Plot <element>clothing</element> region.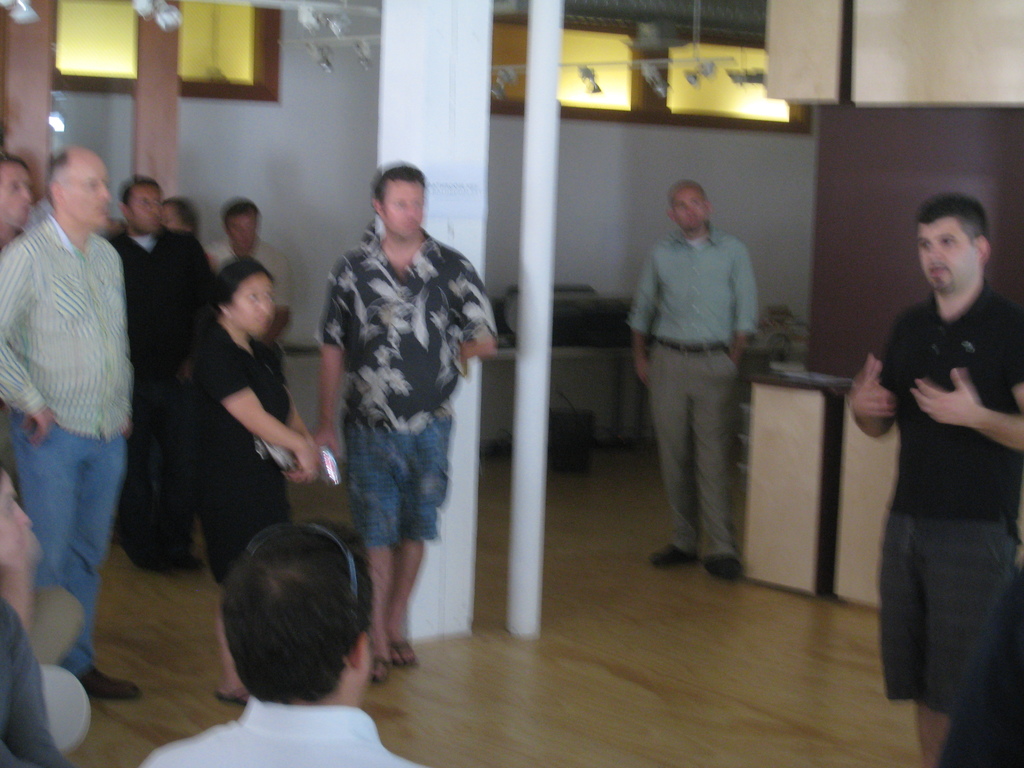
Plotted at BBox(175, 314, 301, 577).
